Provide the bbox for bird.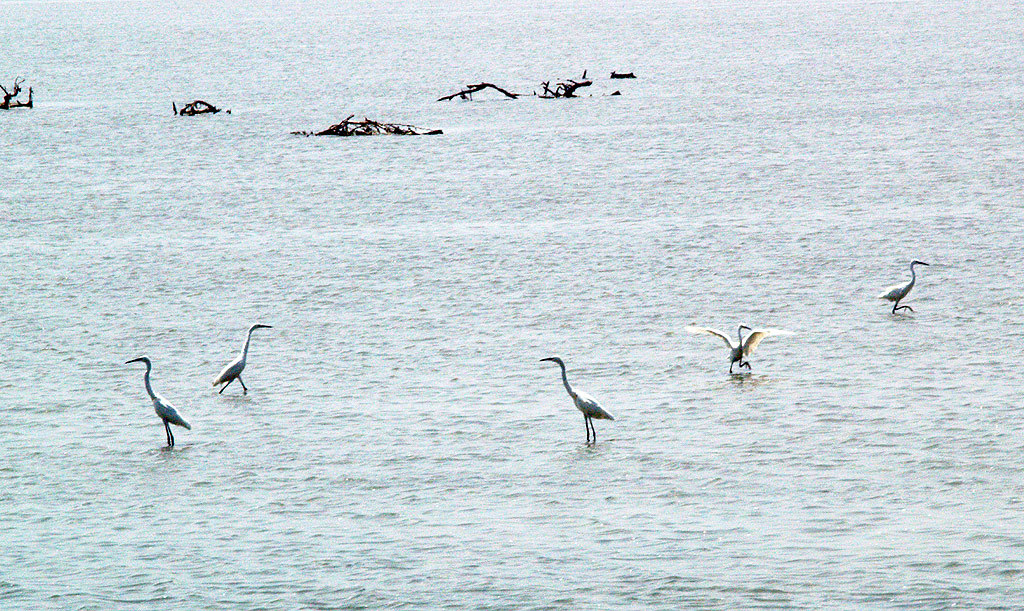
select_region(869, 256, 938, 322).
